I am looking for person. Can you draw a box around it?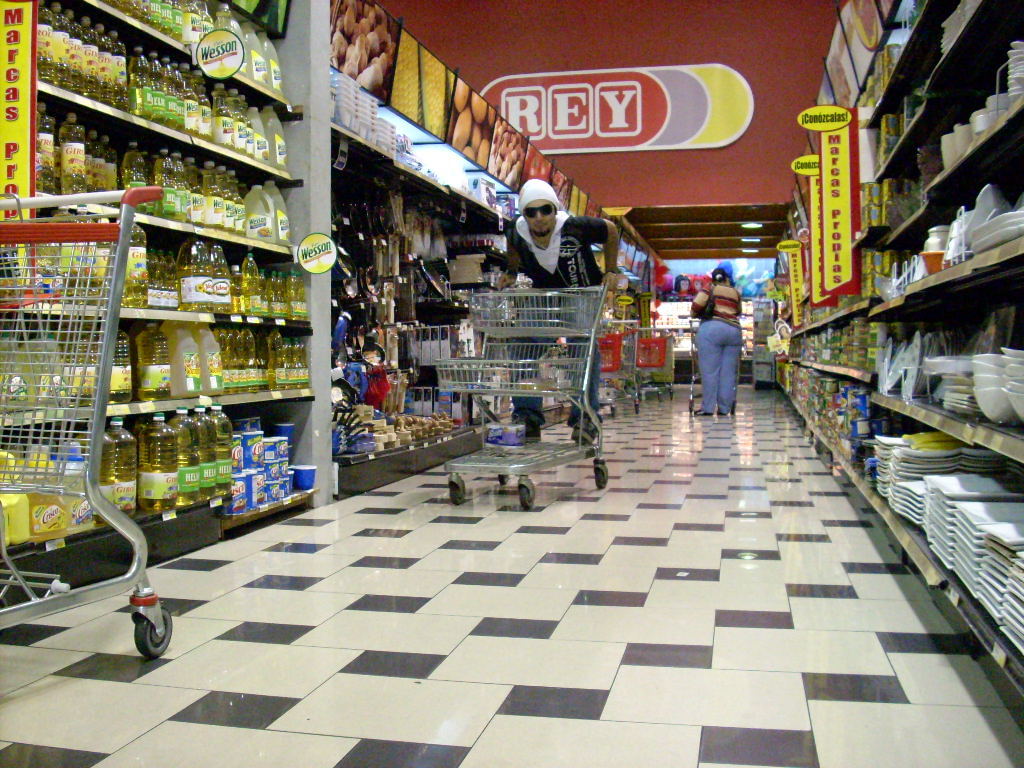
Sure, the bounding box is <region>690, 265, 744, 414</region>.
